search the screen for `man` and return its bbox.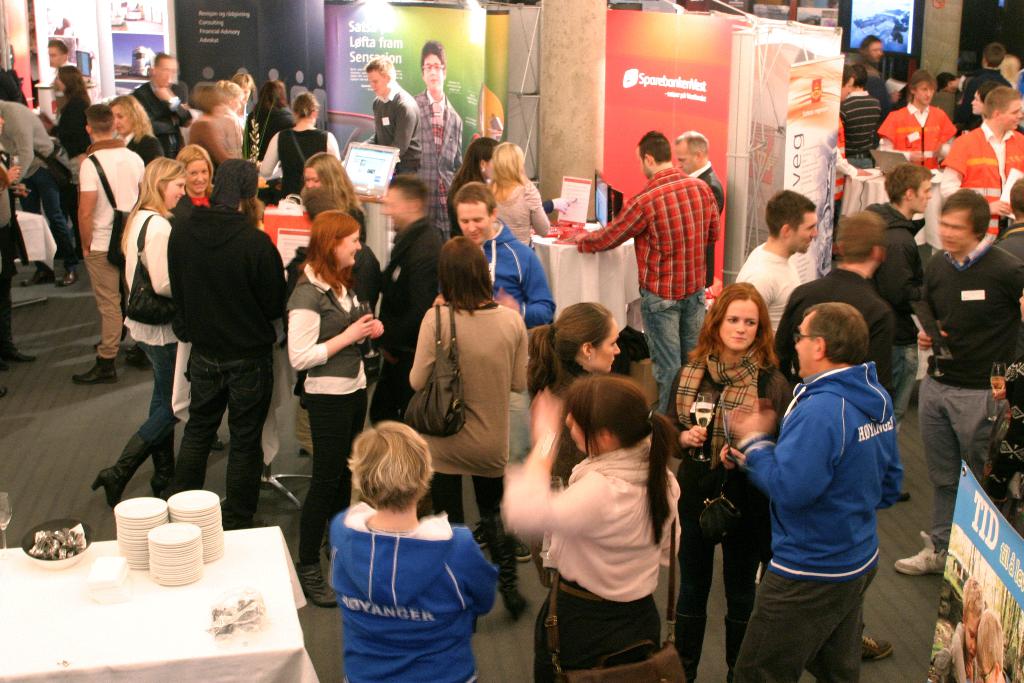
Found: {"x1": 118, "y1": 151, "x2": 281, "y2": 537}.
